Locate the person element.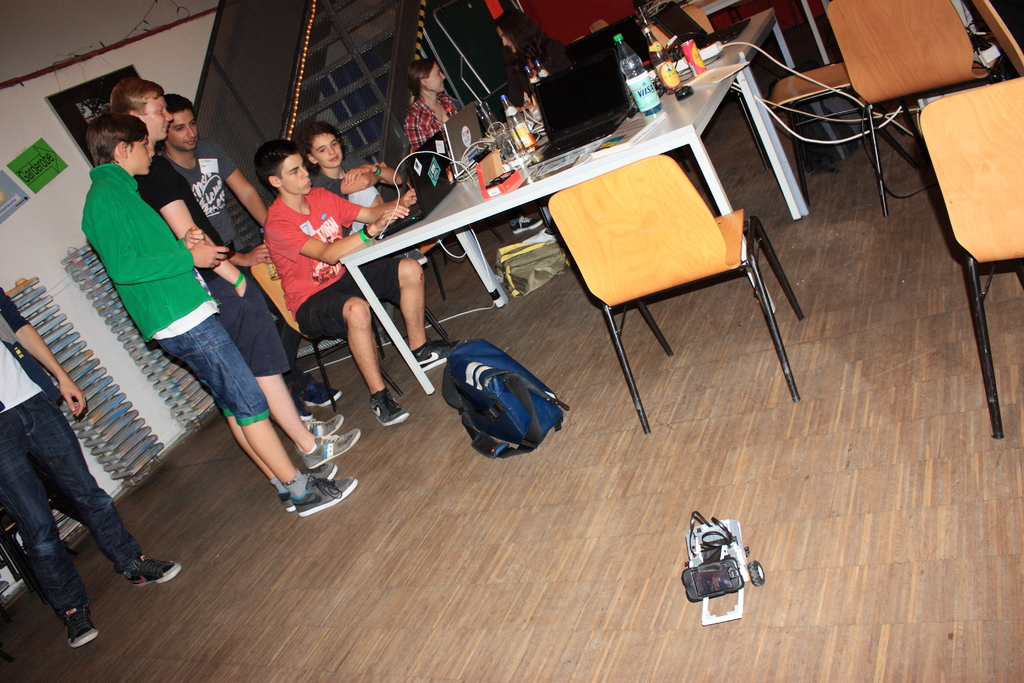
Element bbox: box(0, 278, 182, 651).
